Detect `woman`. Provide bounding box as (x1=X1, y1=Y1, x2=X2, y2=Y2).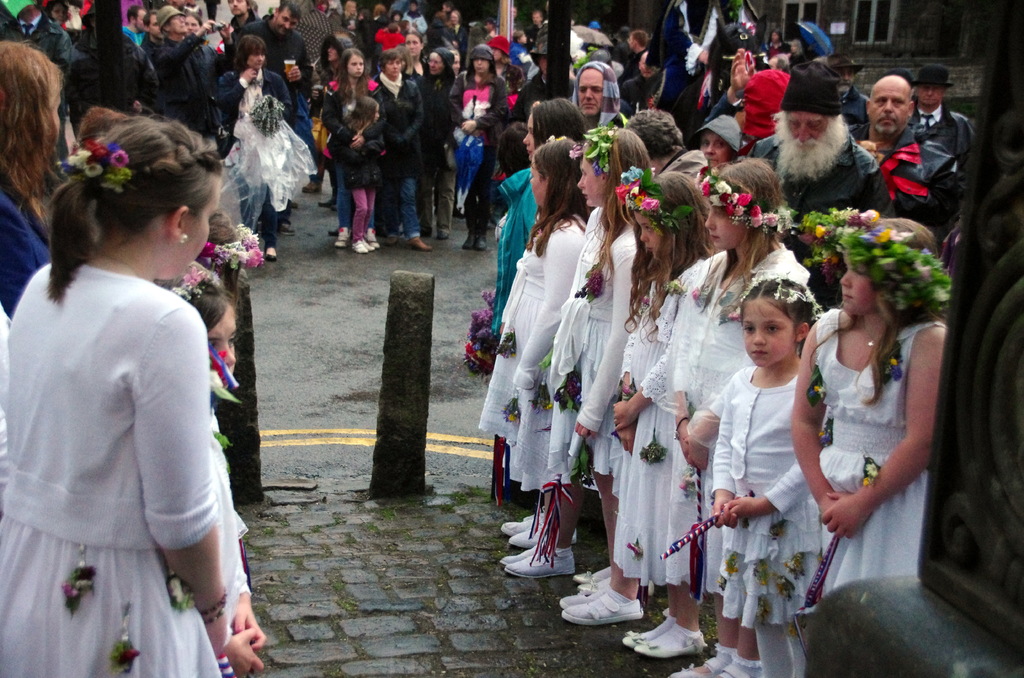
(x1=487, y1=95, x2=593, y2=549).
